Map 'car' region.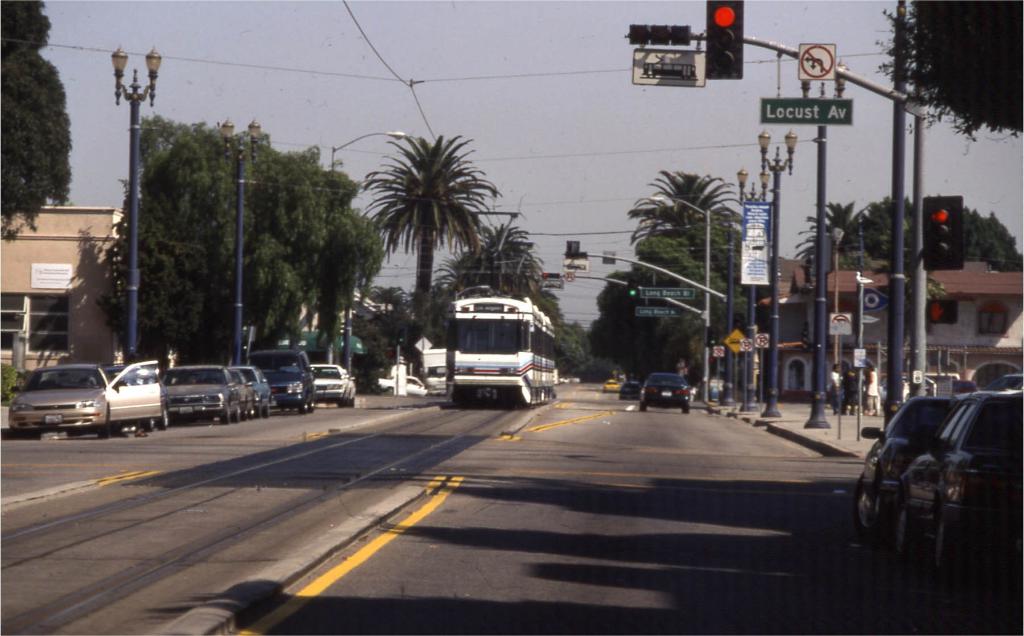
Mapped to (637, 371, 692, 412).
